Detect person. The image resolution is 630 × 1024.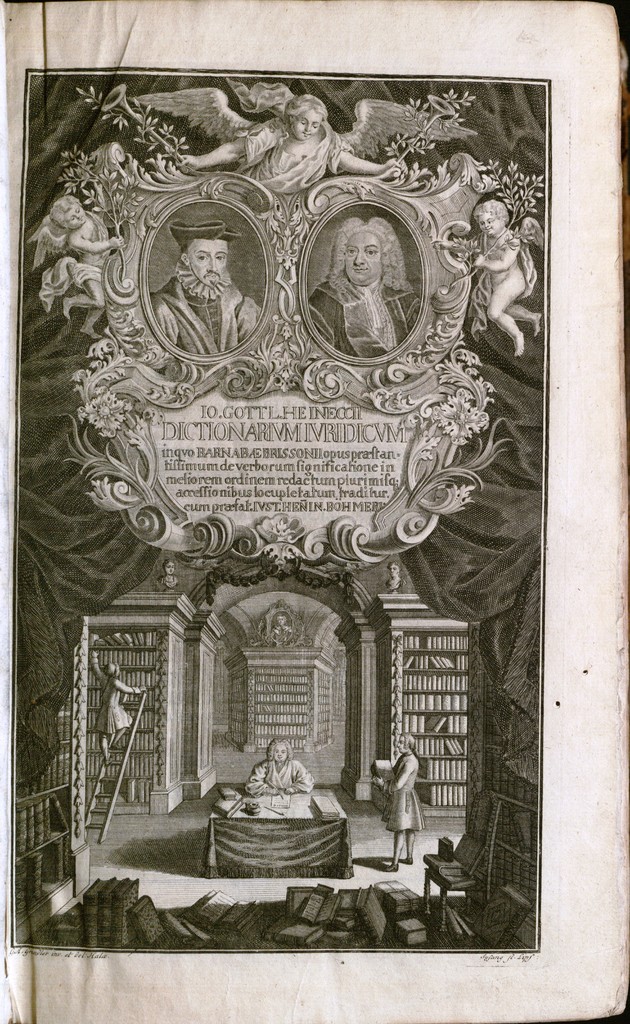
[left=170, top=94, right=398, bottom=192].
